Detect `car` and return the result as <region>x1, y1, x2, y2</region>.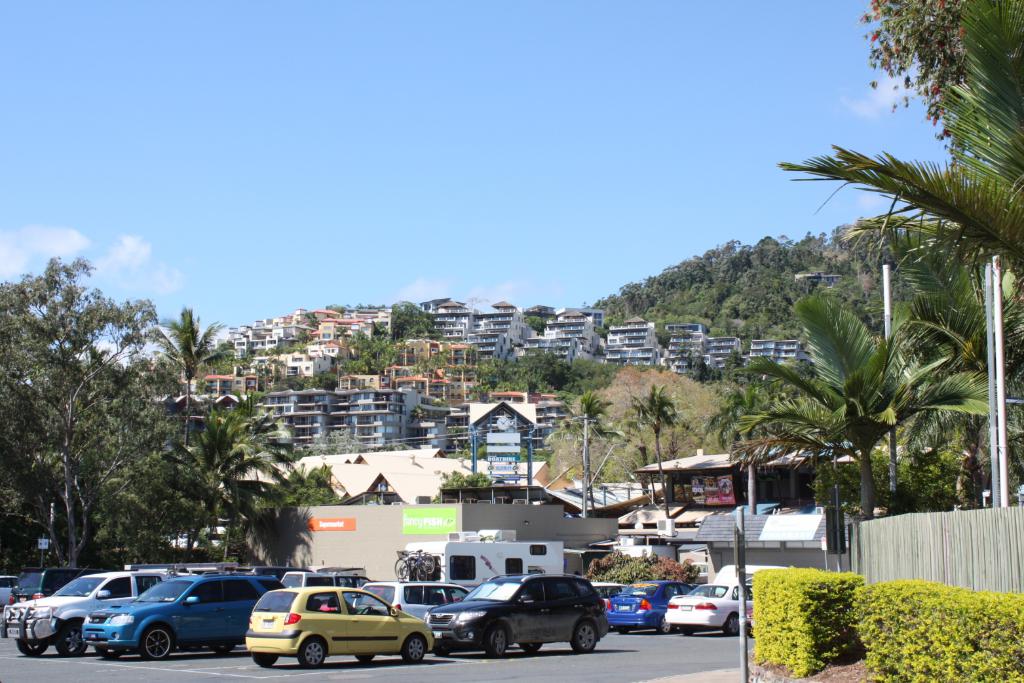
<region>244, 581, 437, 673</region>.
